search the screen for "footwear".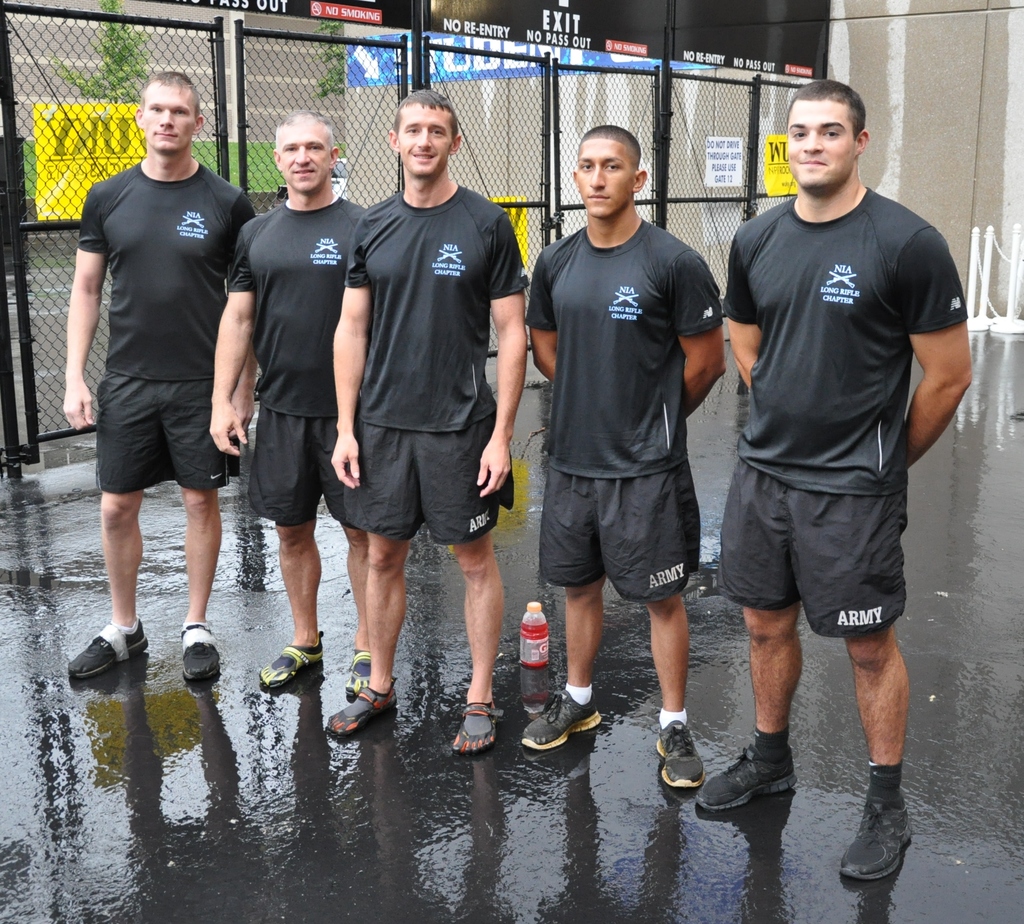
Found at {"x1": 68, "y1": 620, "x2": 148, "y2": 677}.
